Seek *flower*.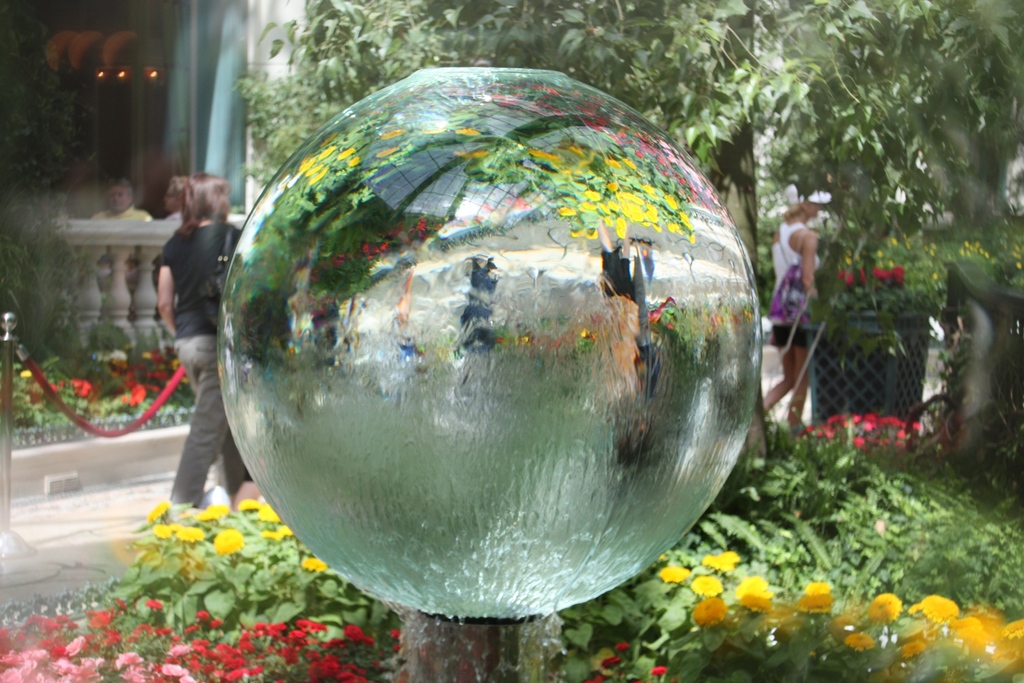
655, 563, 689, 585.
